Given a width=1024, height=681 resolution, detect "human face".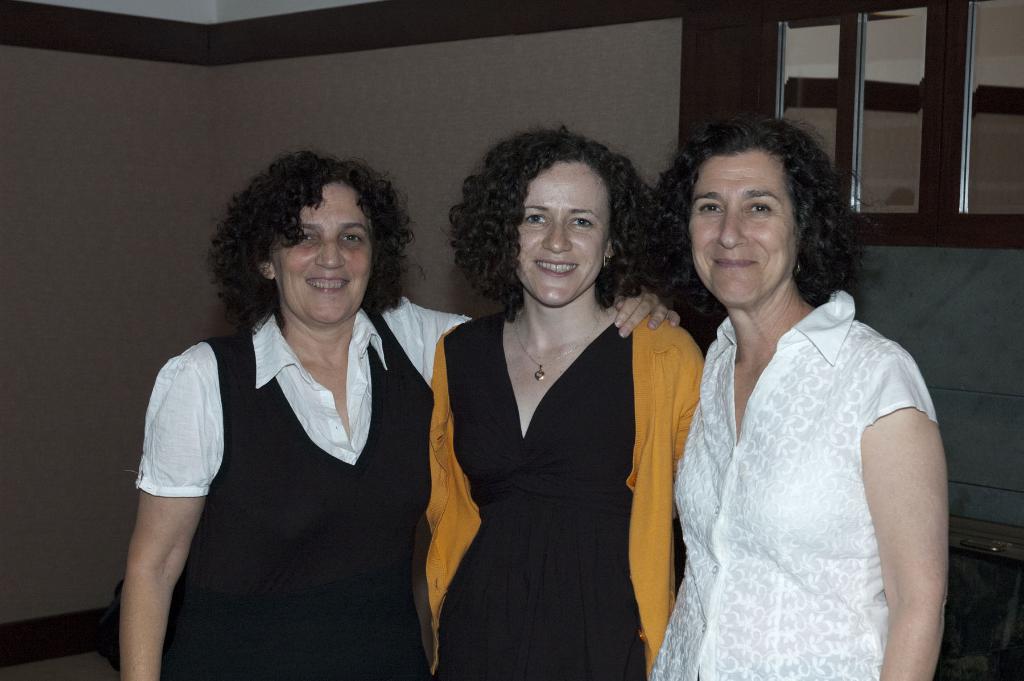
BBox(525, 161, 605, 300).
